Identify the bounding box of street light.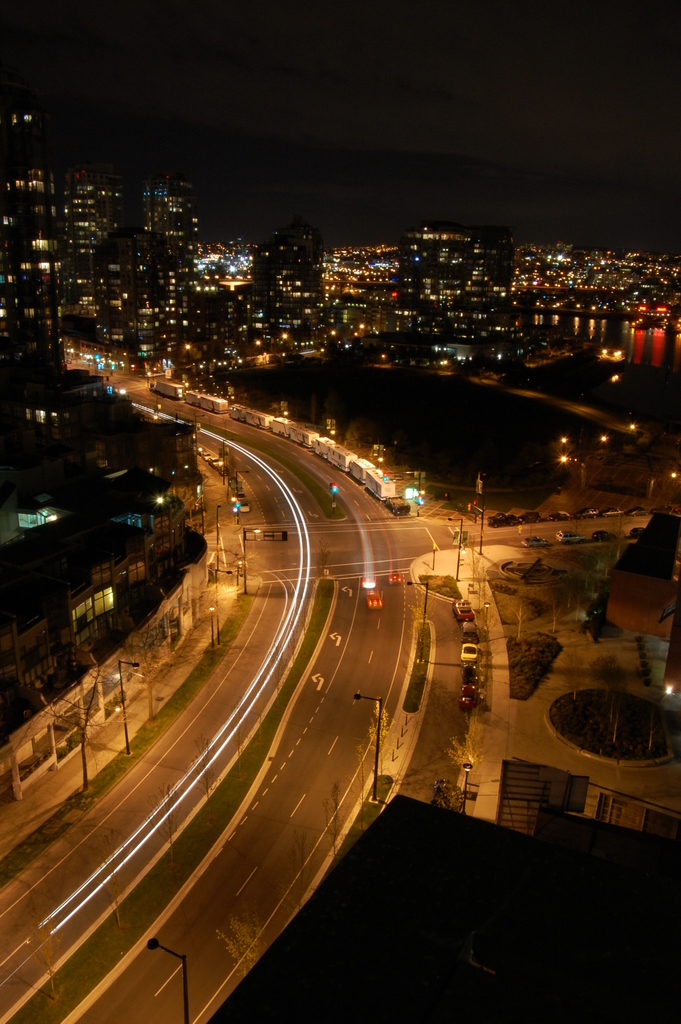
139:940:190:1023.
